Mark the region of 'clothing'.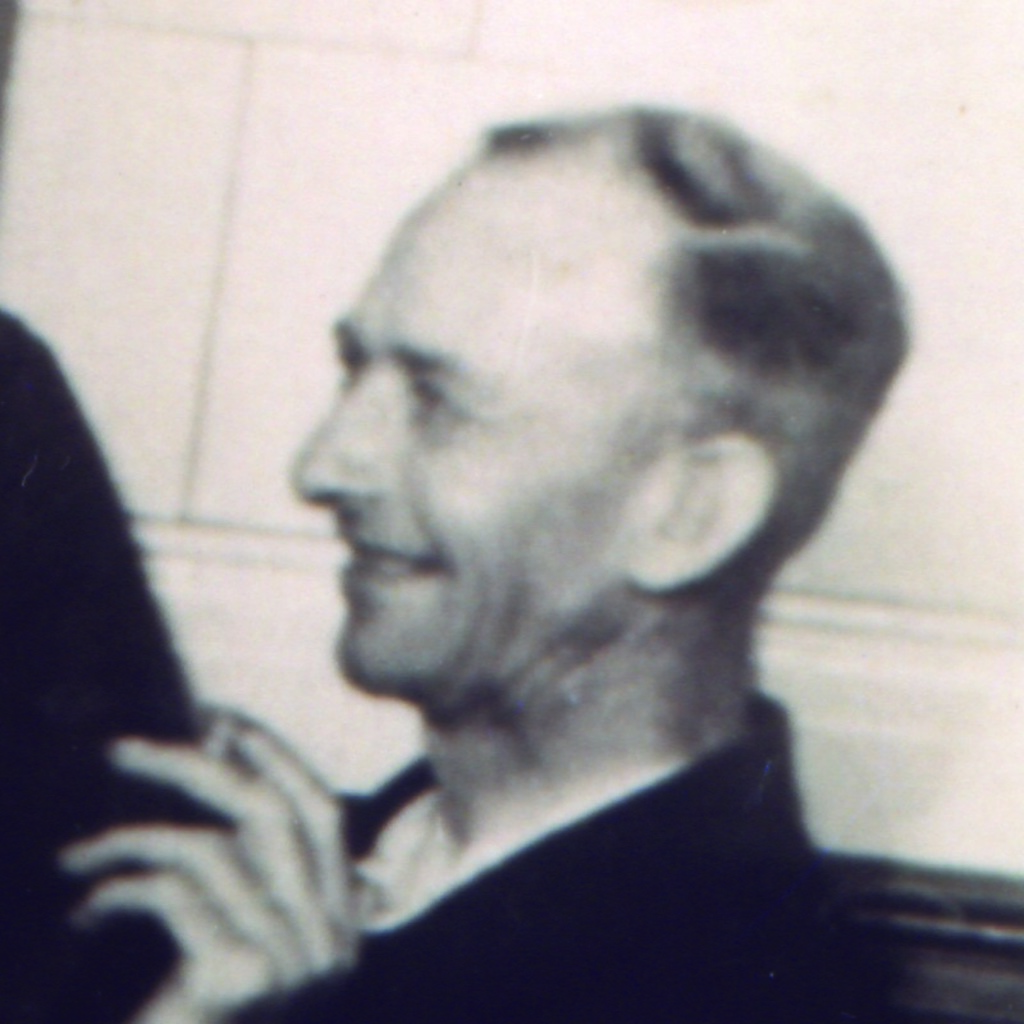
Region: 218:694:978:1023.
